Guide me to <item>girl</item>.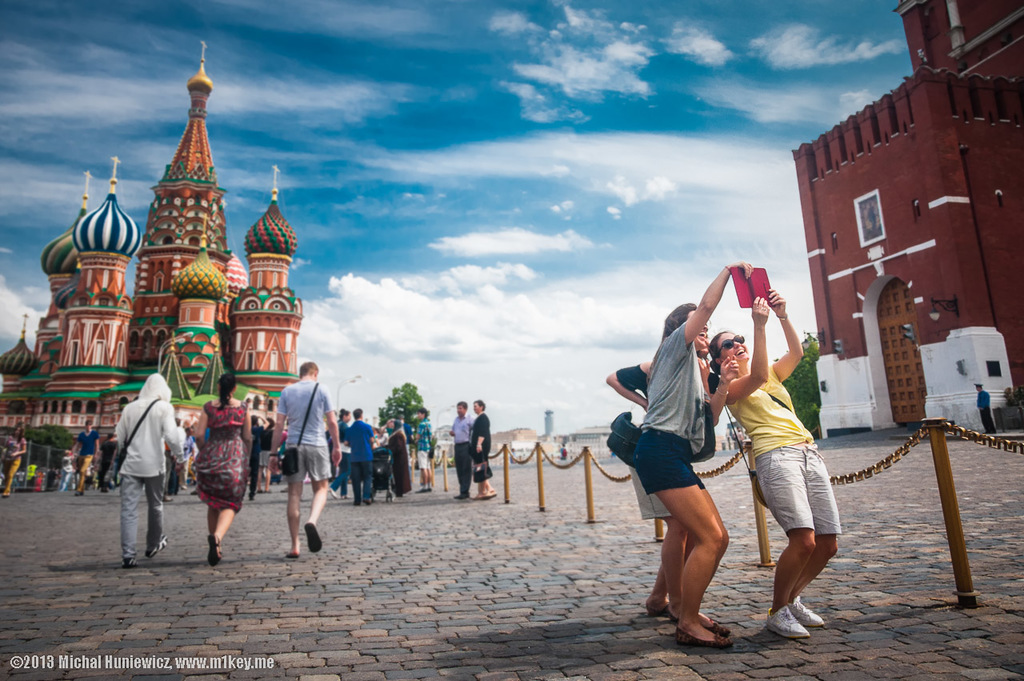
Guidance: bbox=[635, 261, 754, 649].
